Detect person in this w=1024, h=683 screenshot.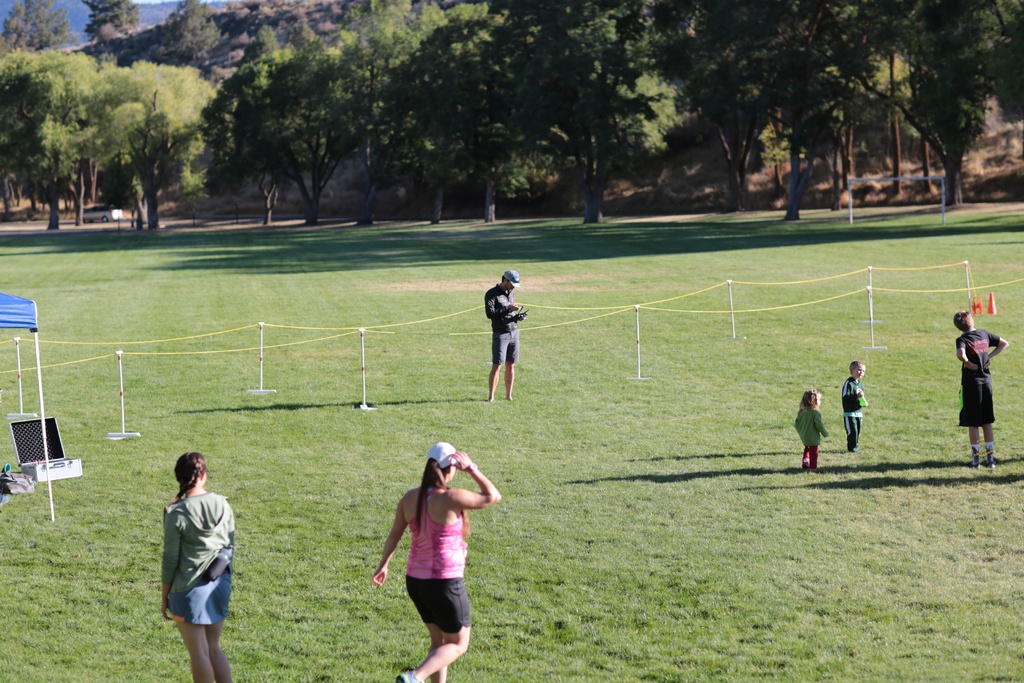
Detection: 477, 270, 529, 402.
